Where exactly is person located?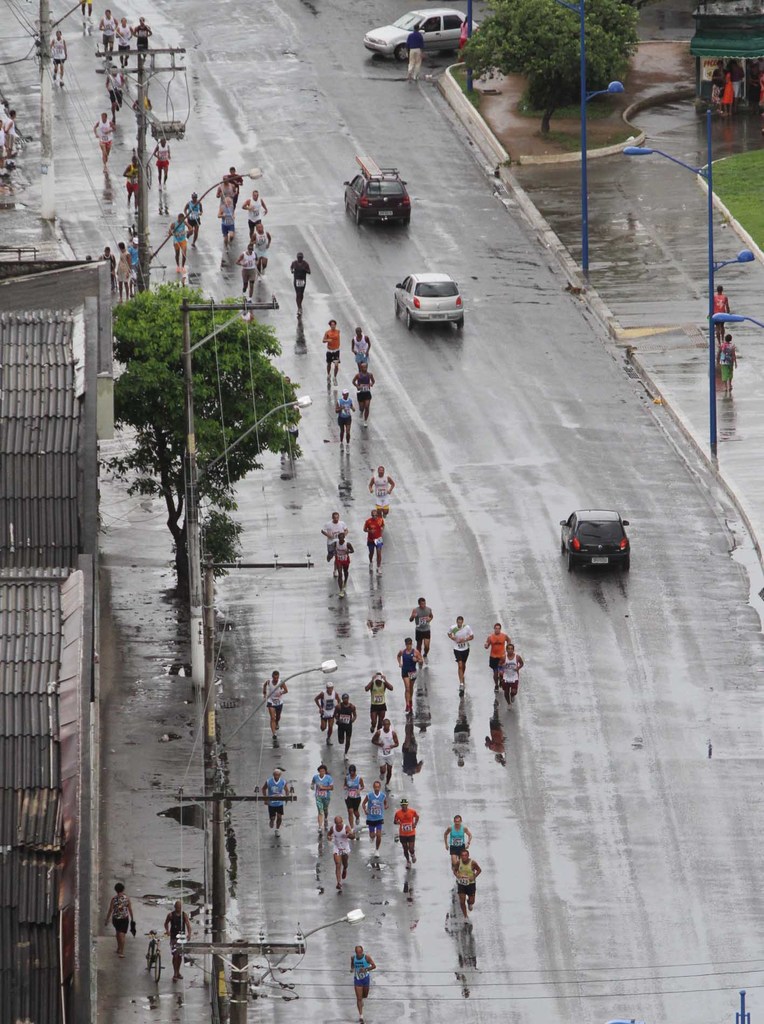
Its bounding box is [311,771,335,822].
